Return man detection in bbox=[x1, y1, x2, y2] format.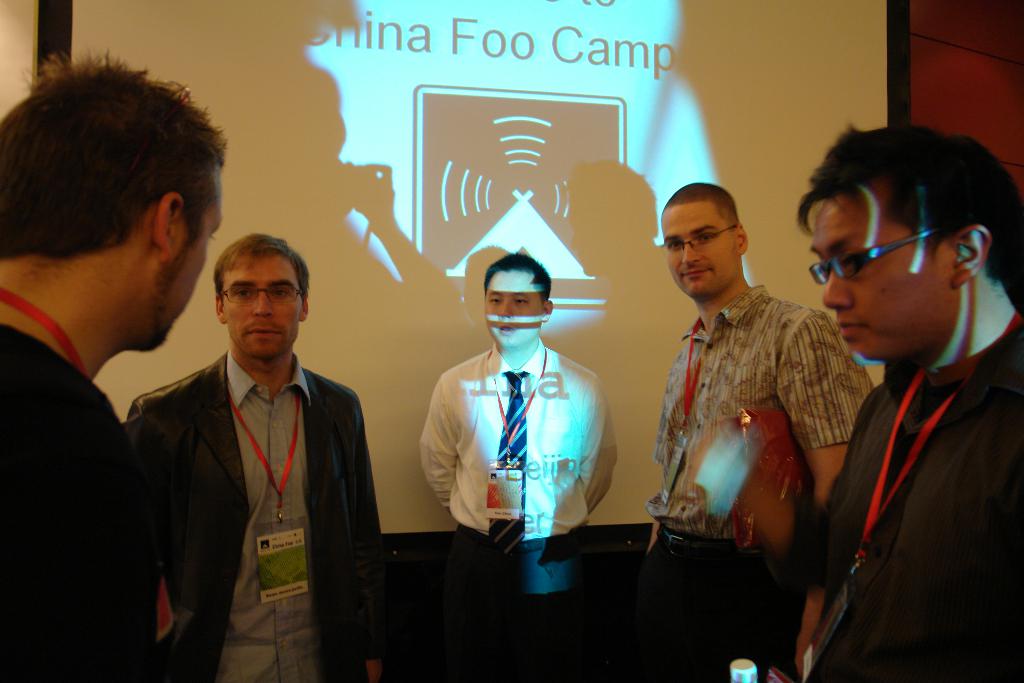
bbox=[794, 118, 1023, 682].
